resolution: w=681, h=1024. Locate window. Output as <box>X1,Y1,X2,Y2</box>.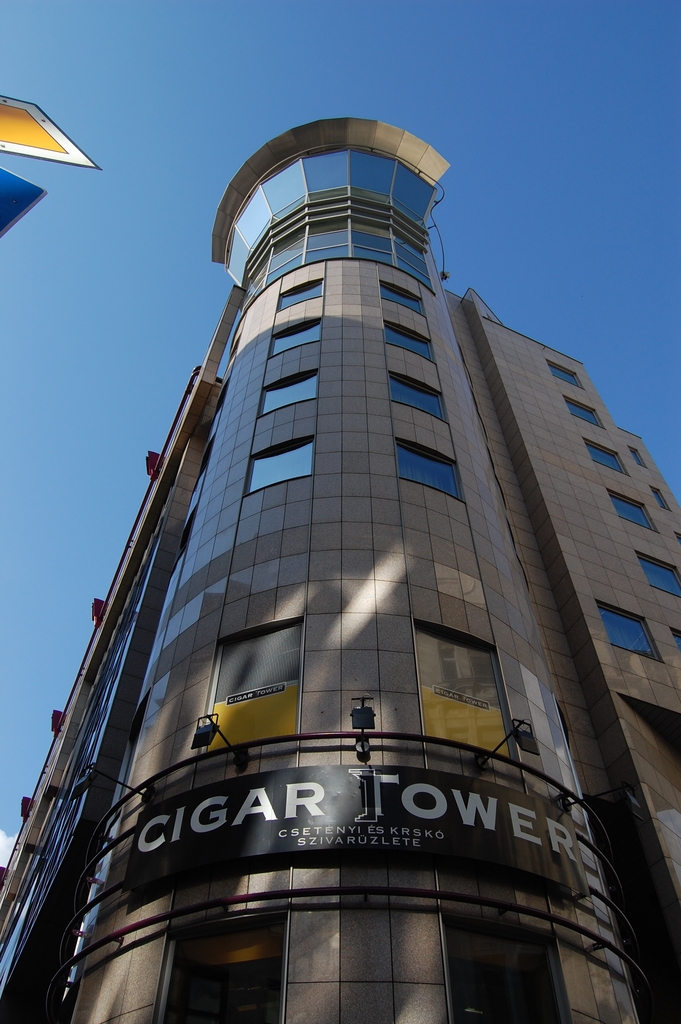
<box>418,625,521,765</box>.
